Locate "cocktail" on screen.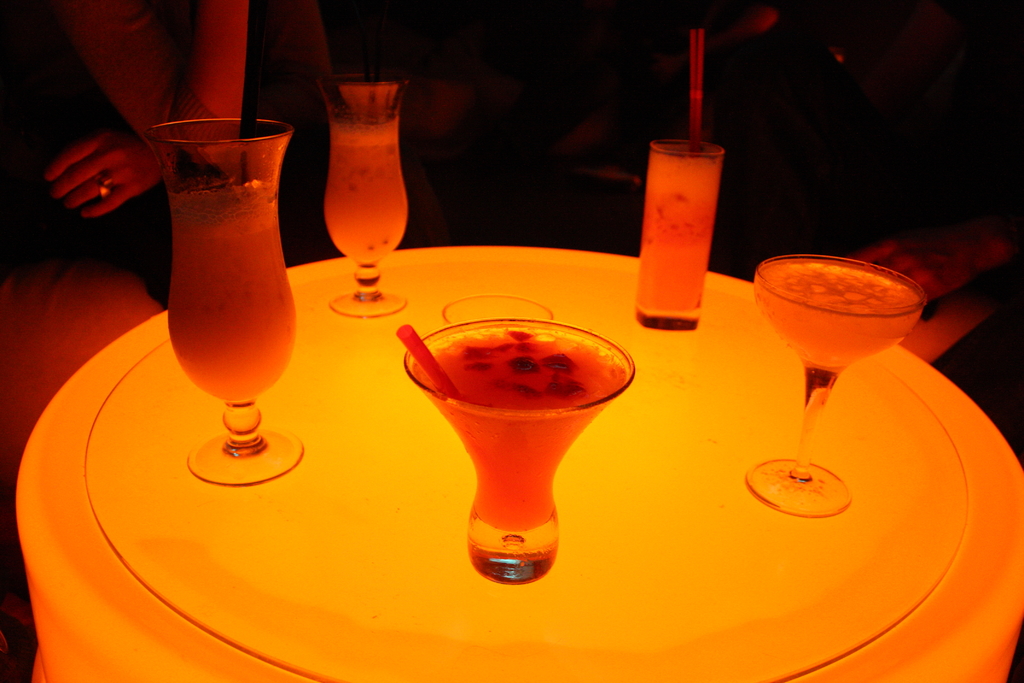
On screen at bbox(405, 318, 636, 588).
